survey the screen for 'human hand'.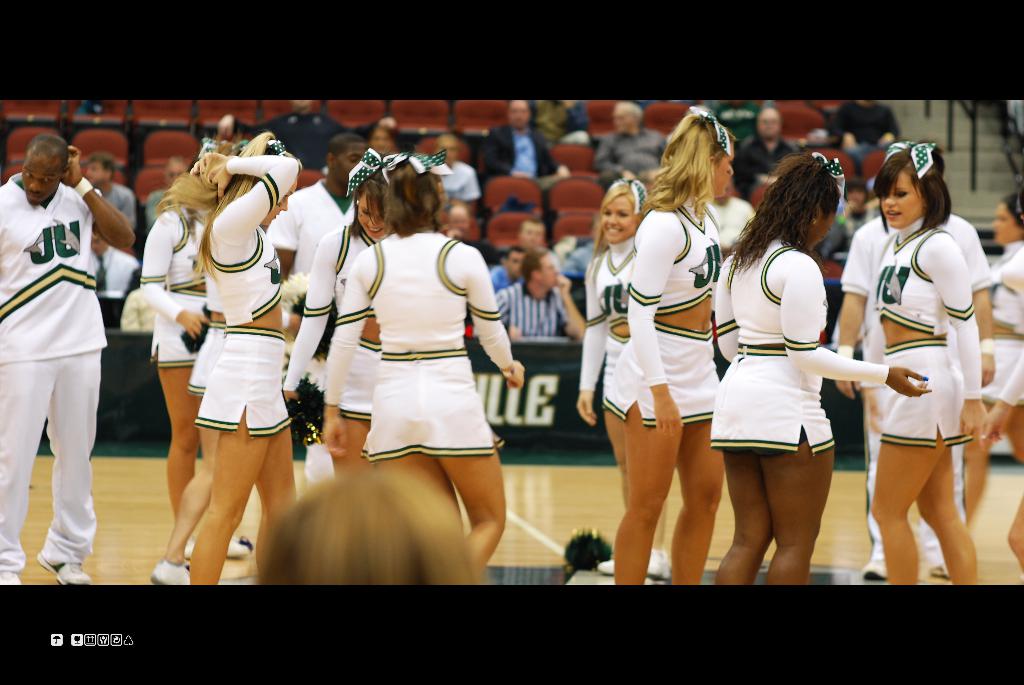
Survey found: (x1=957, y1=397, x2=990, y2=438).
